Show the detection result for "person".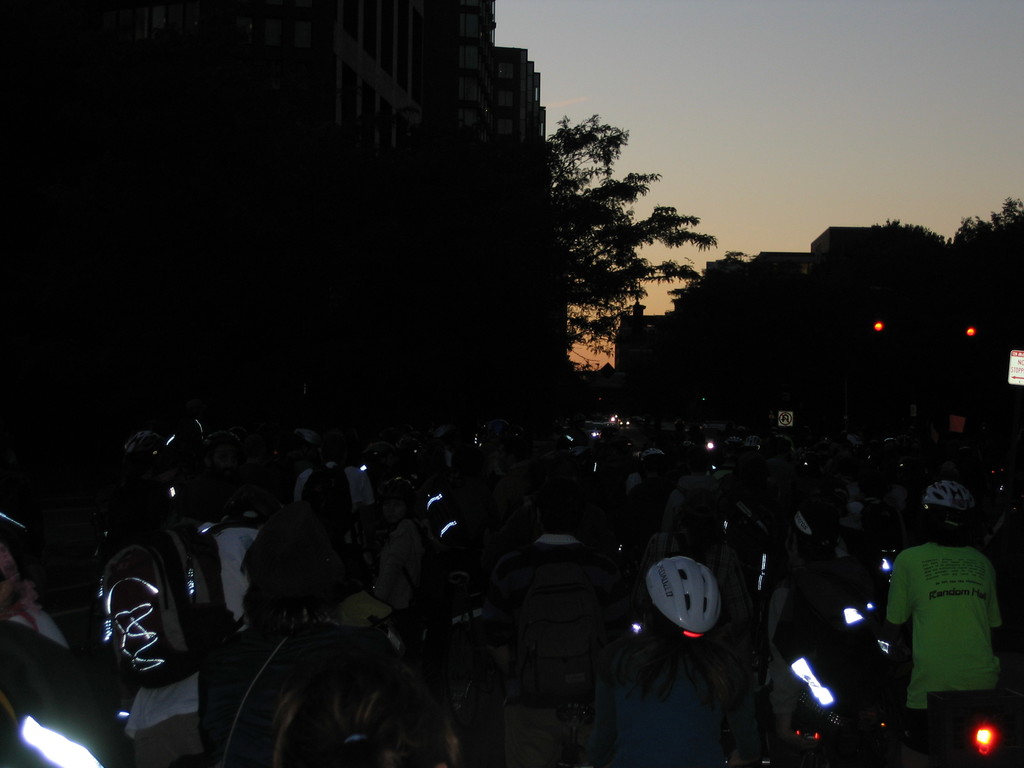
<box>328,479,436,628</box>.
